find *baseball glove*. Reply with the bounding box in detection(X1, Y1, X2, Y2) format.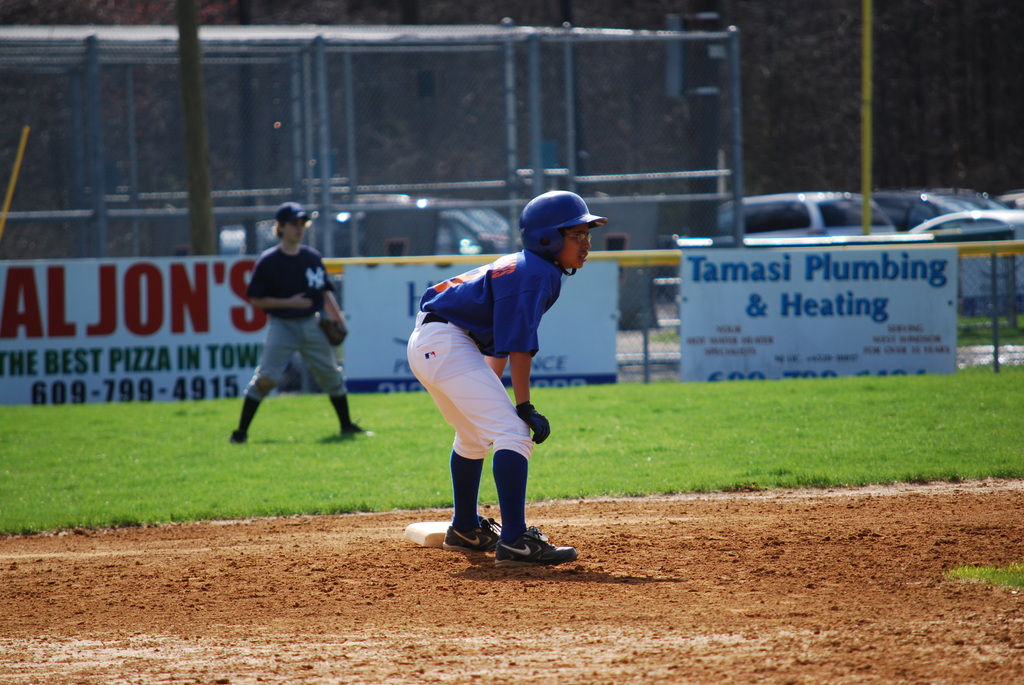
detection(515, 403, 558, 448).
